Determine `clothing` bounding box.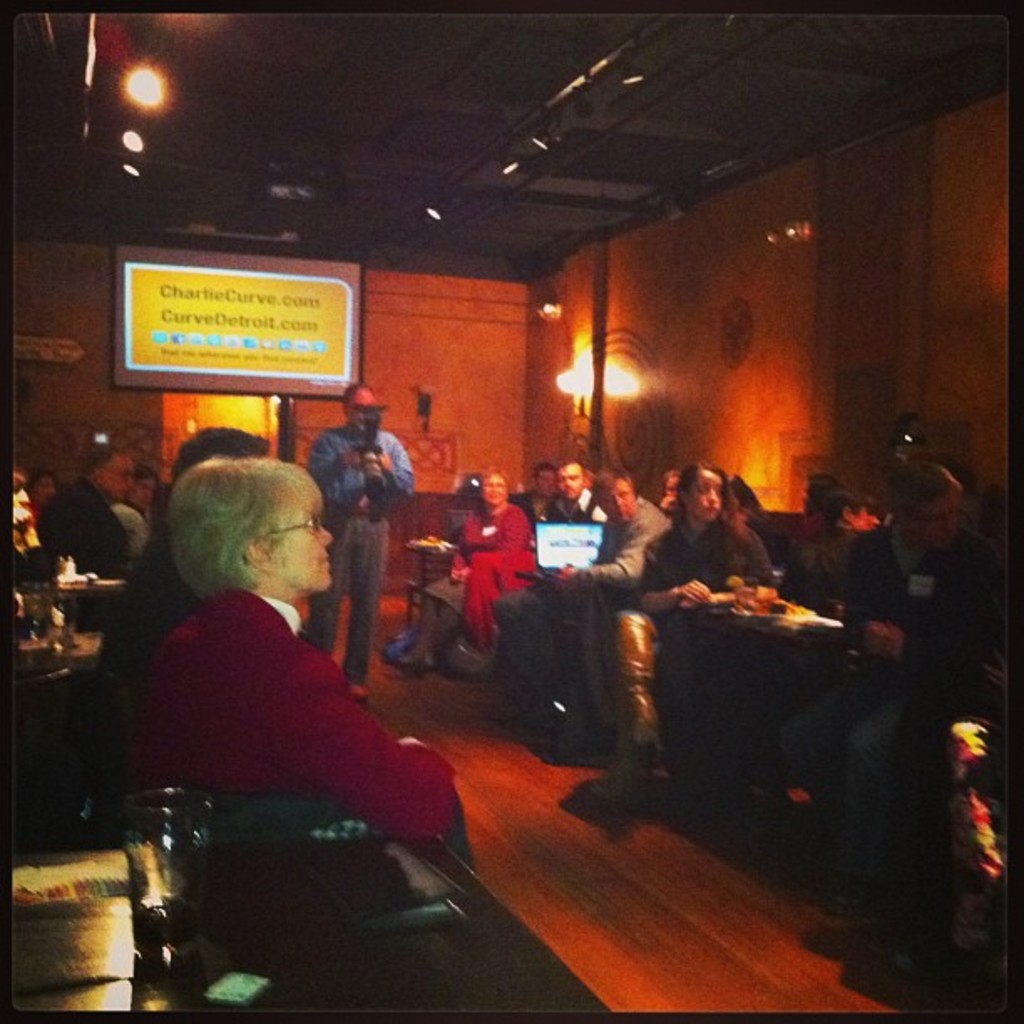
Determined: 636,507,791,621.
